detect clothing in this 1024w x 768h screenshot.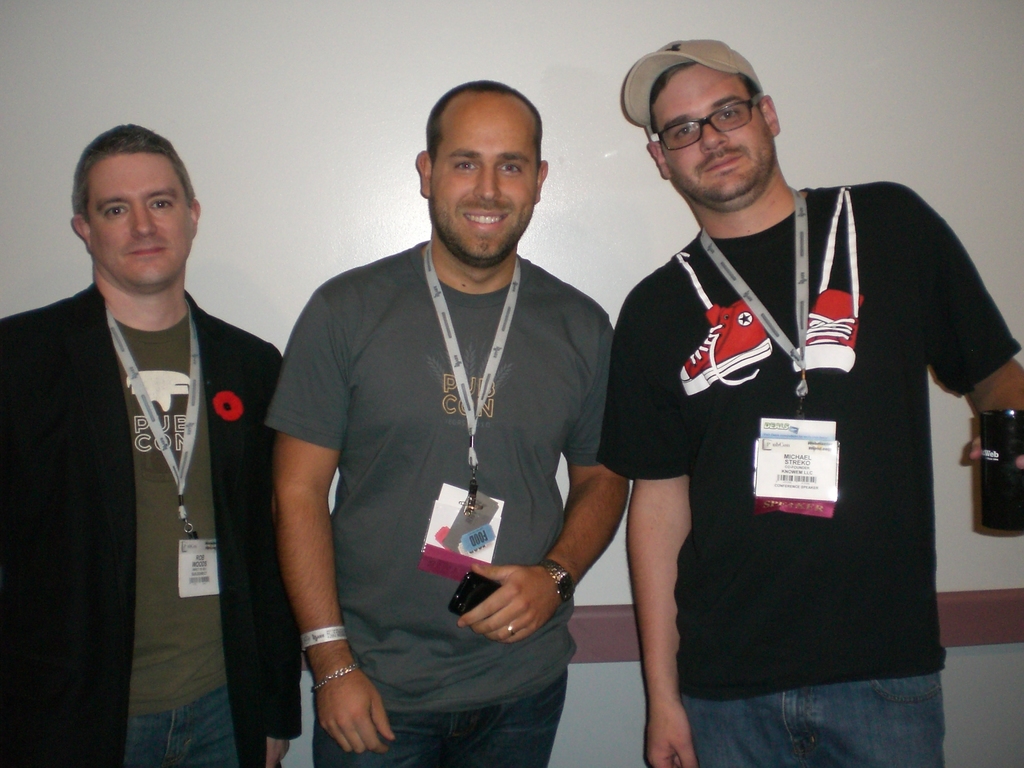
Detection: Rect(595, 177, 1022, 767).
